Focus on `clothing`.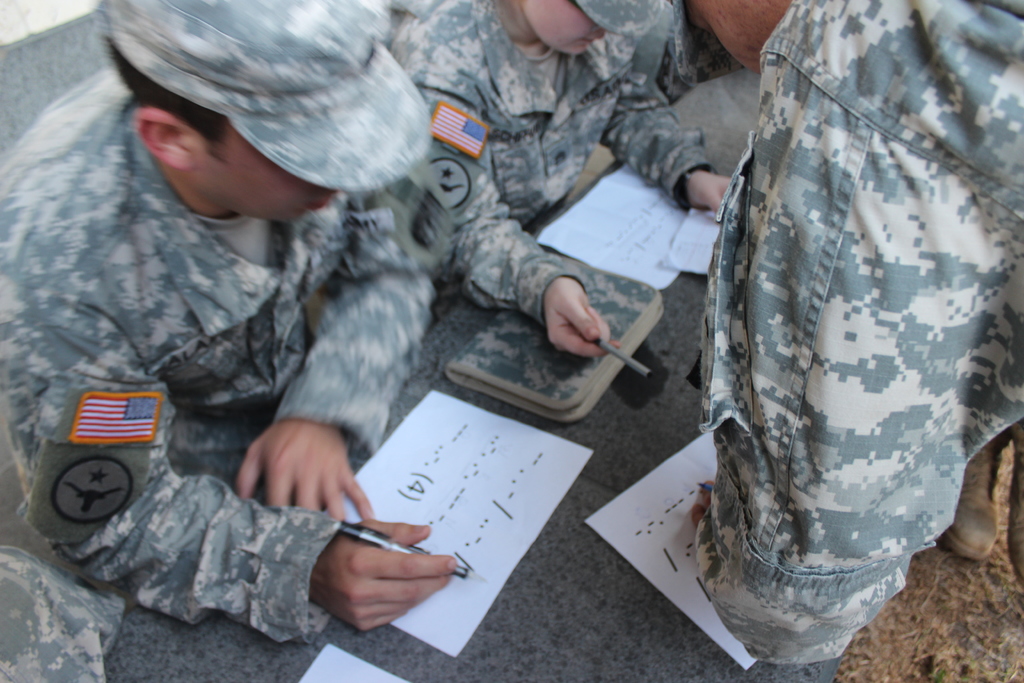
Focused at l=0, t=66, r=437, b=682.
